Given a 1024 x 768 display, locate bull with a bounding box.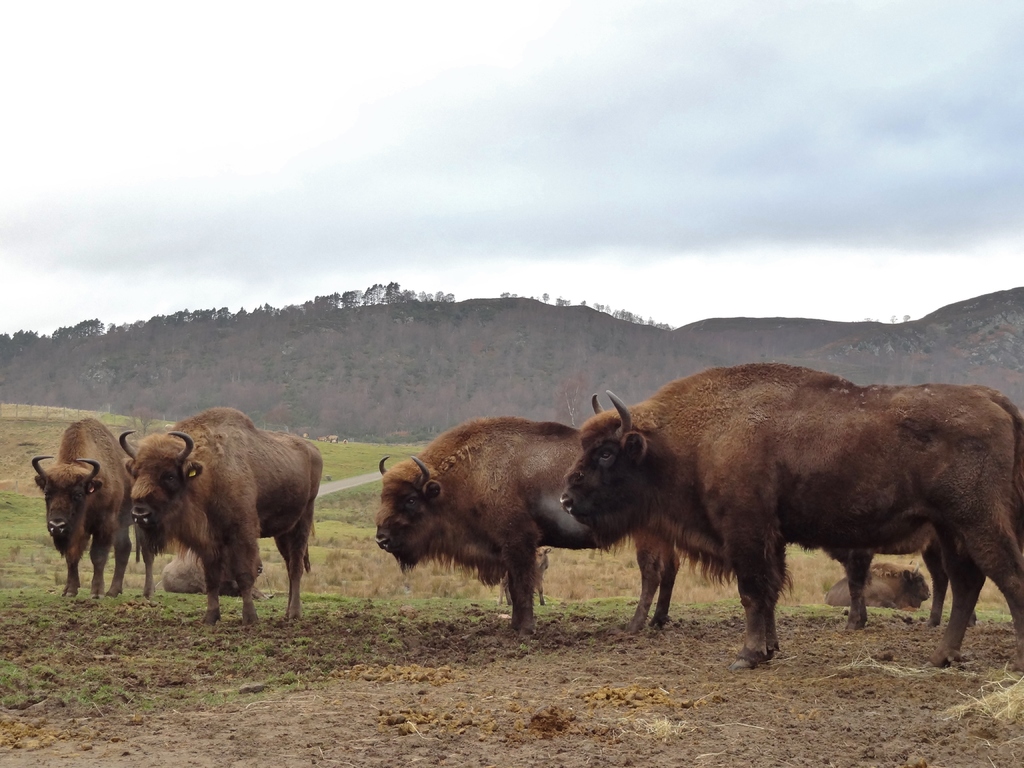
Located: detection(28, 412, 131, 598).
